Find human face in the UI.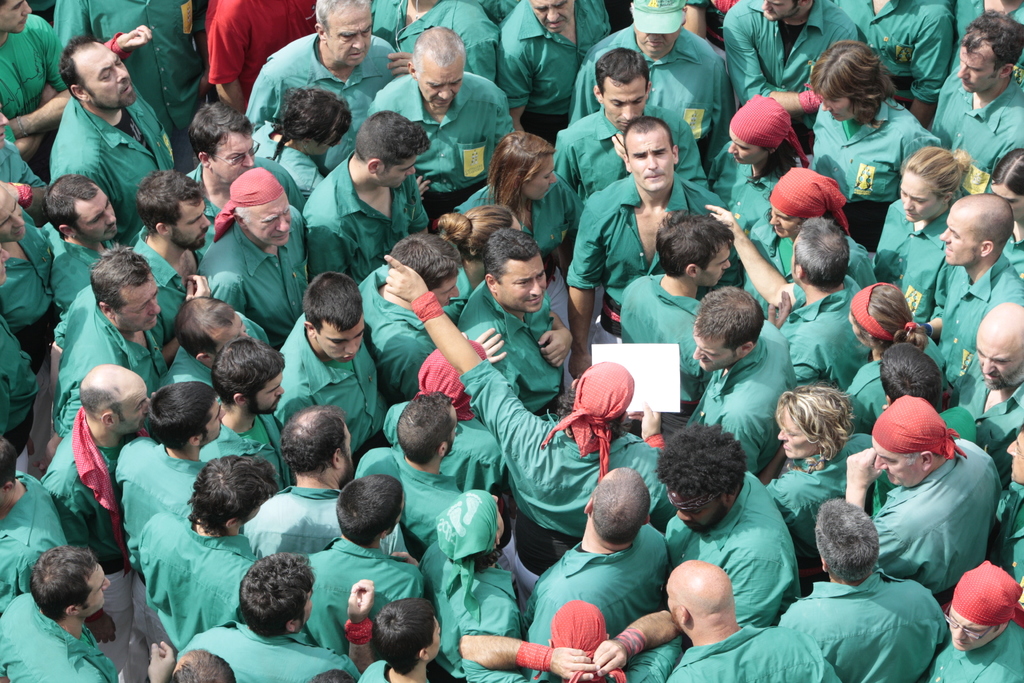
UI element at [474, 234, 547, 317].
